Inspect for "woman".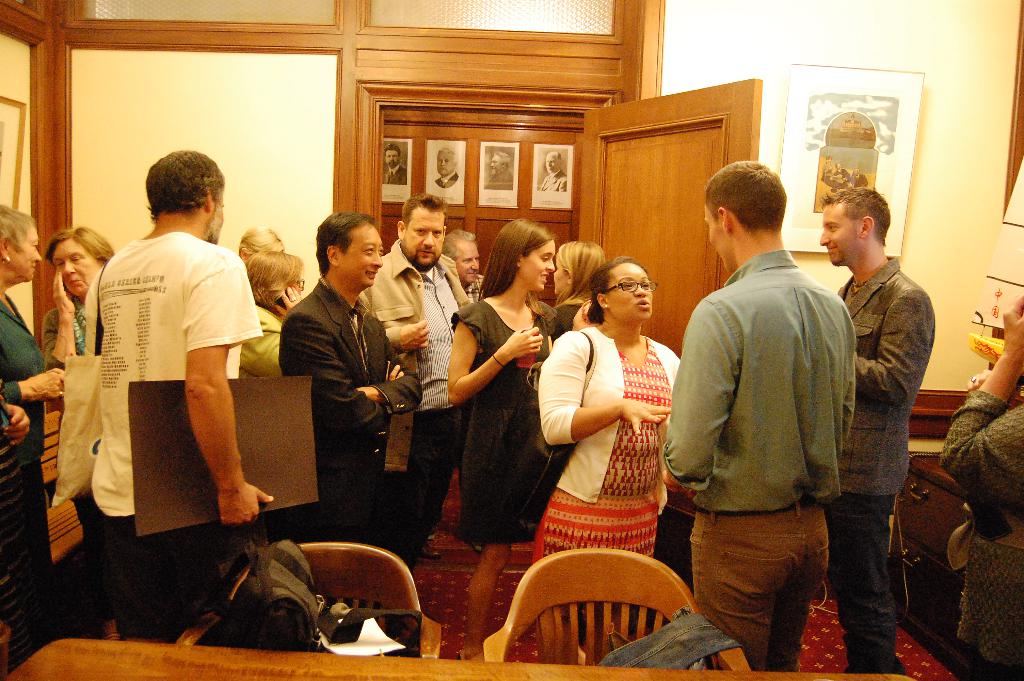
Inspection: [444, 218, 560, 658].
